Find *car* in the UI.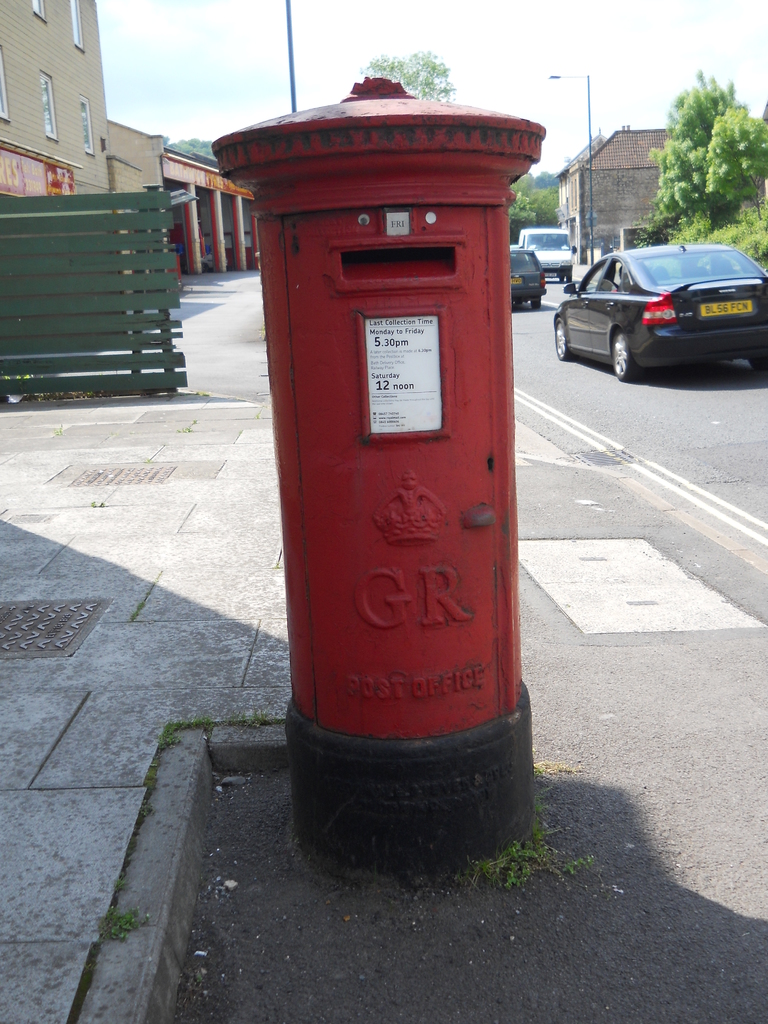
UI element at <region>553, 241, 767, 387</region>.
